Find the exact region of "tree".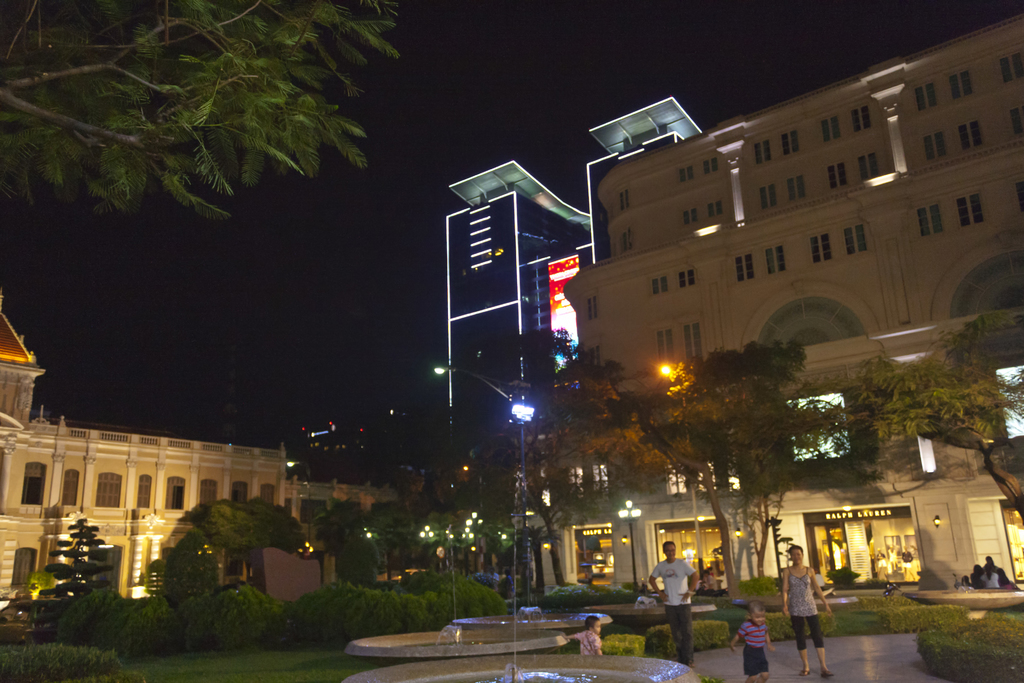
Exact region: crop(393, 488, 422, 583).
